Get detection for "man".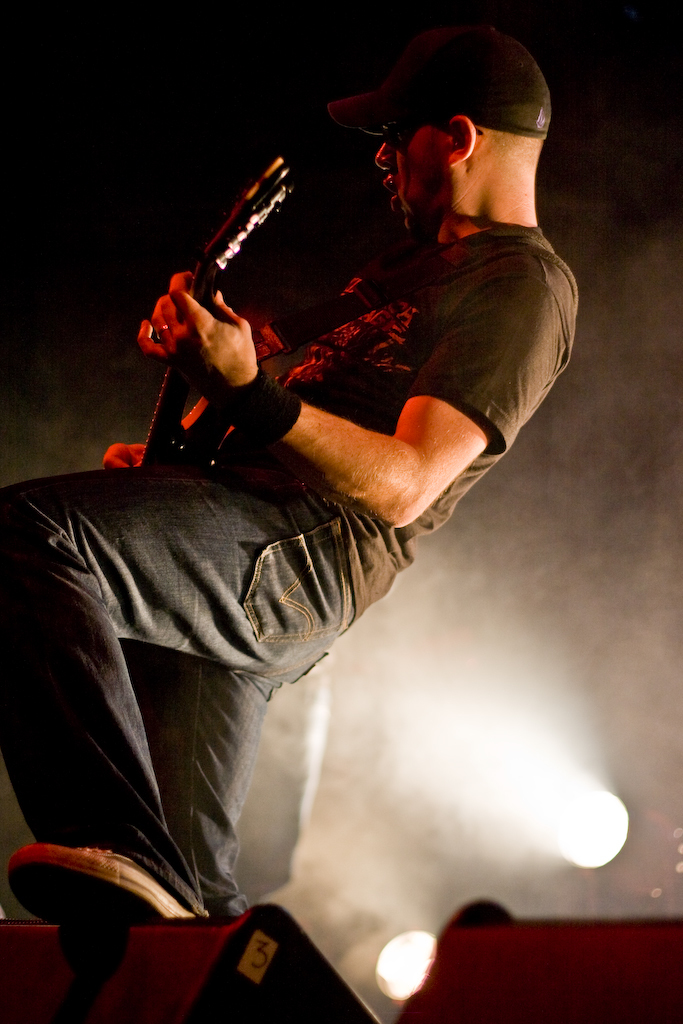
Detection: 38,3,593,1018.
